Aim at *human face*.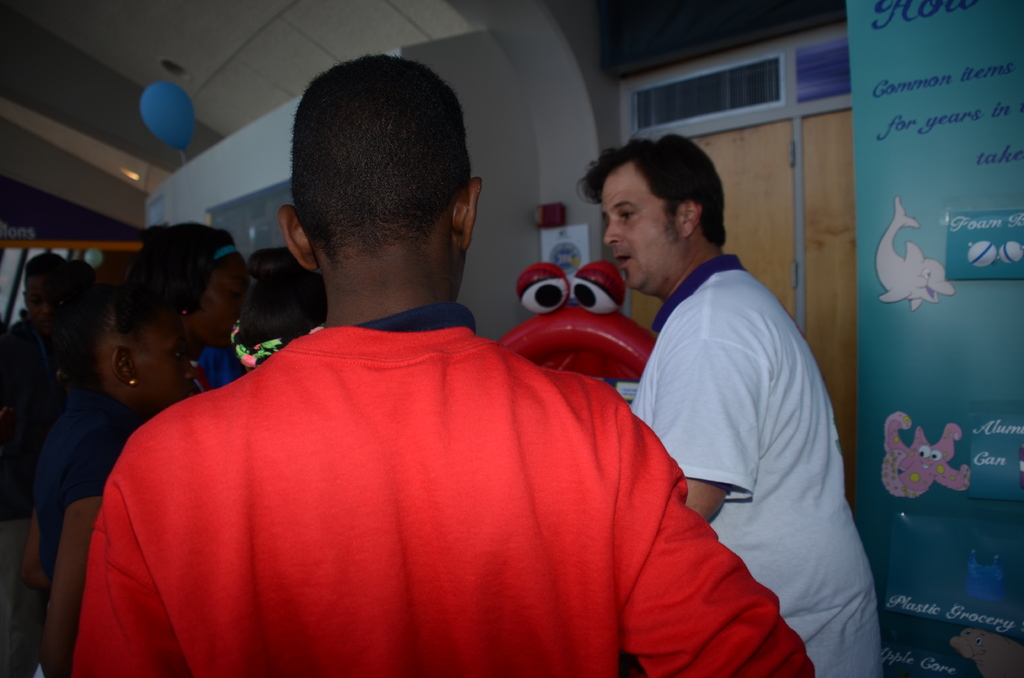
Aimed at <box>118,322,196,412</box>.
